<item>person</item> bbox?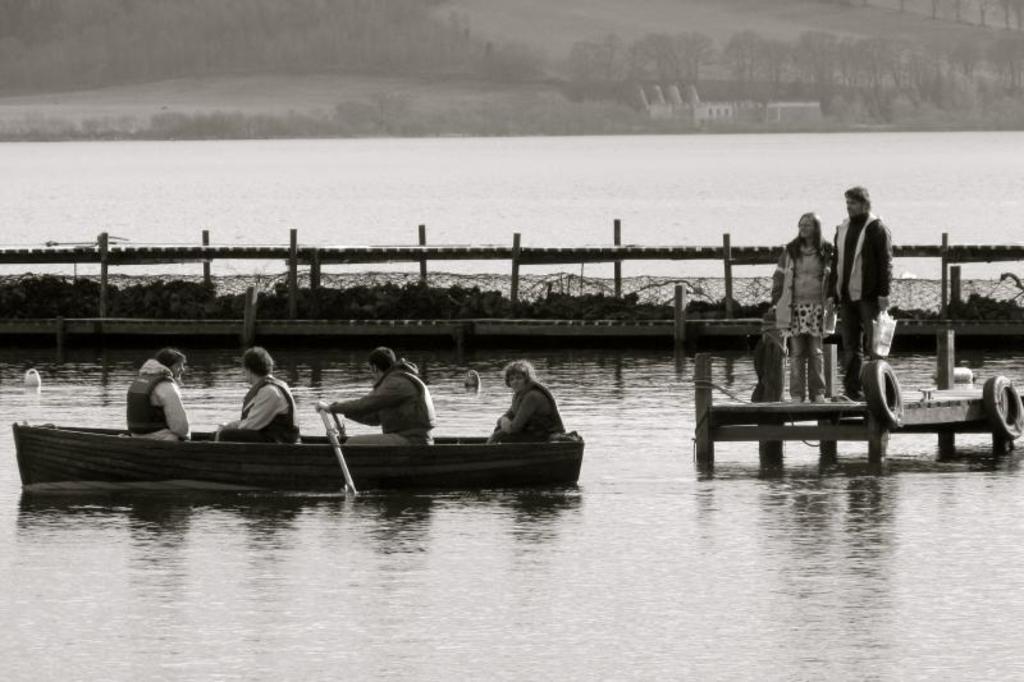
detection(827, 182, 900, 402)
